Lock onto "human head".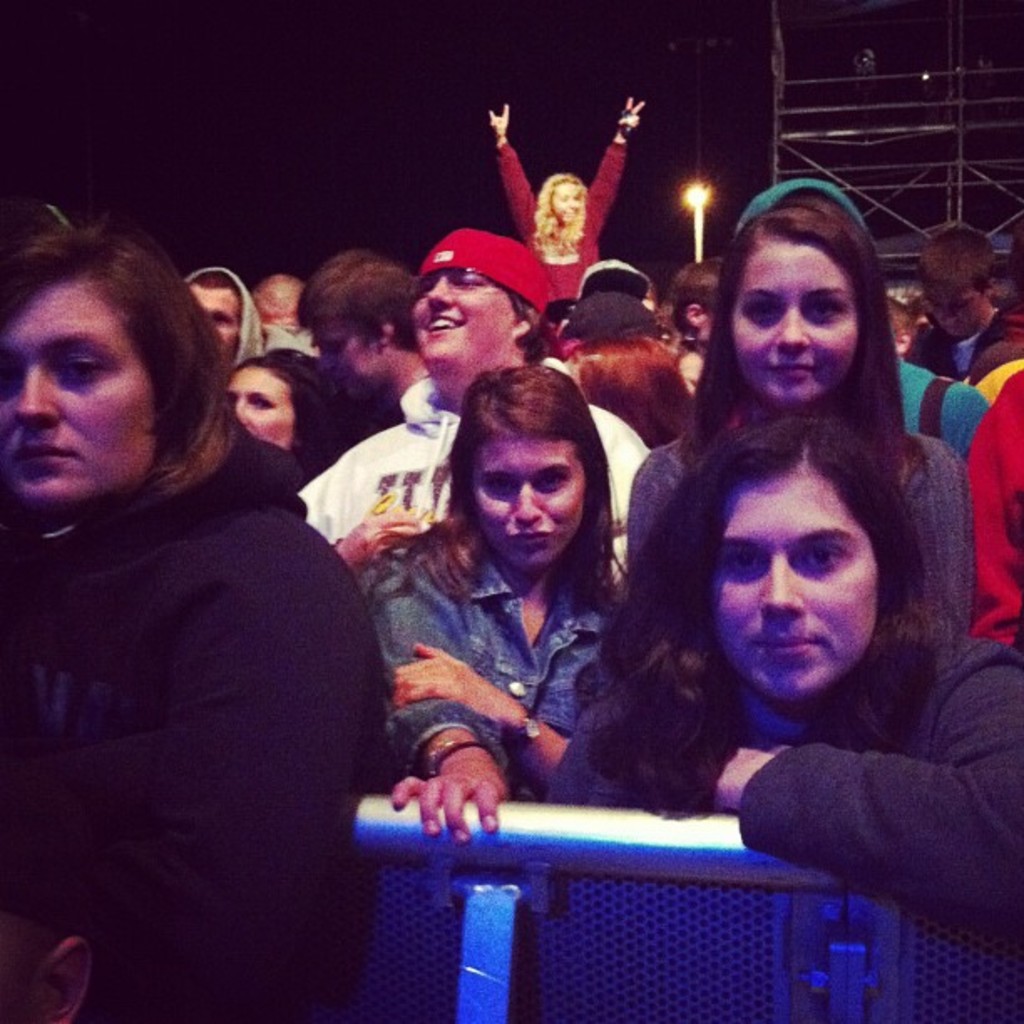
Locked: [457,361,609,579].
